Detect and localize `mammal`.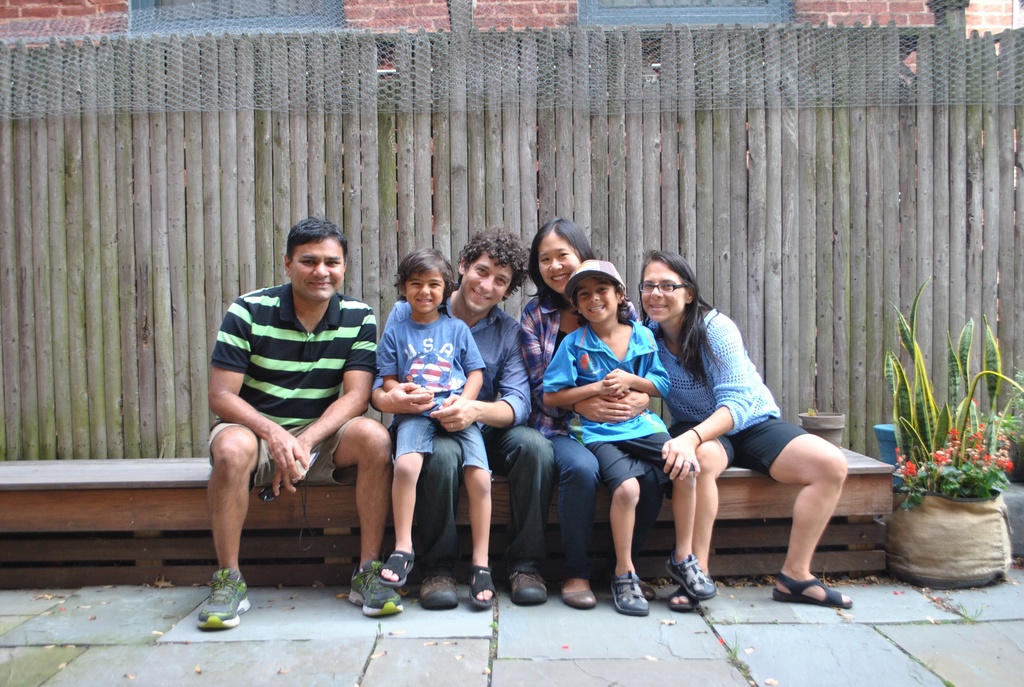
Localized at <region>197, 217, 407, 632</region>.
